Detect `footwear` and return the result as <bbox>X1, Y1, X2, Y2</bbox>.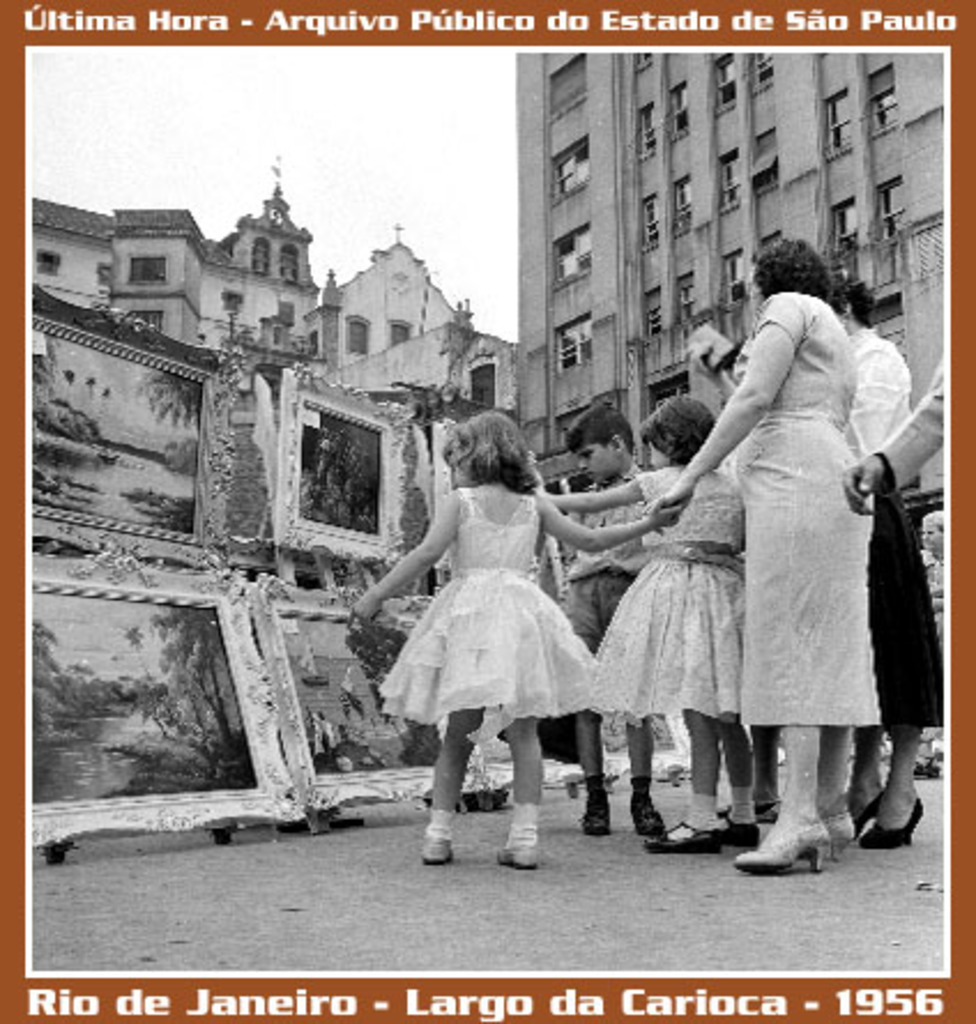
<bbox>856, 796, 921, 842</bbox>.
